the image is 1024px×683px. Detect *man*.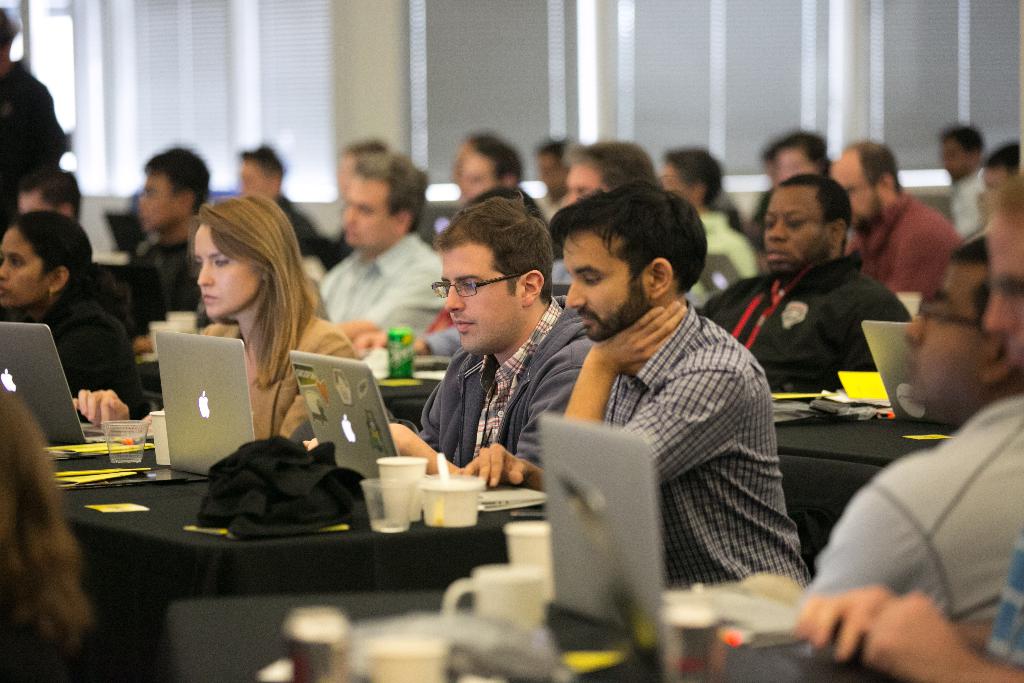
Detection: box=[460, 135, 564, 238].
